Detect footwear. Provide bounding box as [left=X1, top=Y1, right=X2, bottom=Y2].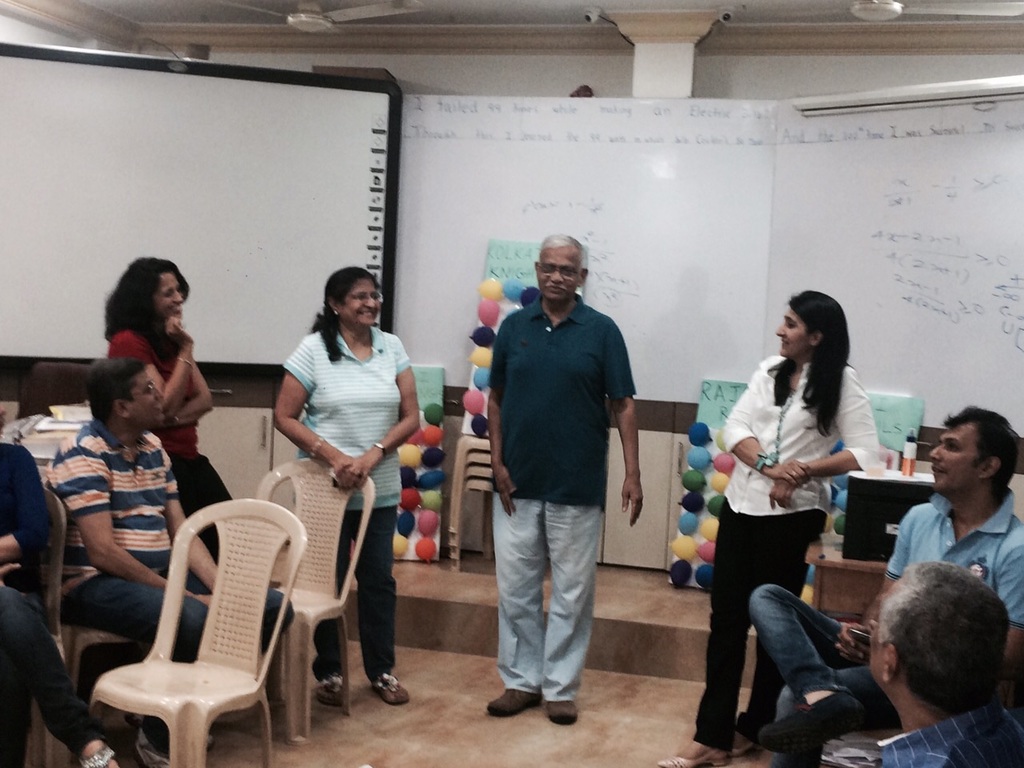
[left=80, top=746, right=128, bottom=767].
